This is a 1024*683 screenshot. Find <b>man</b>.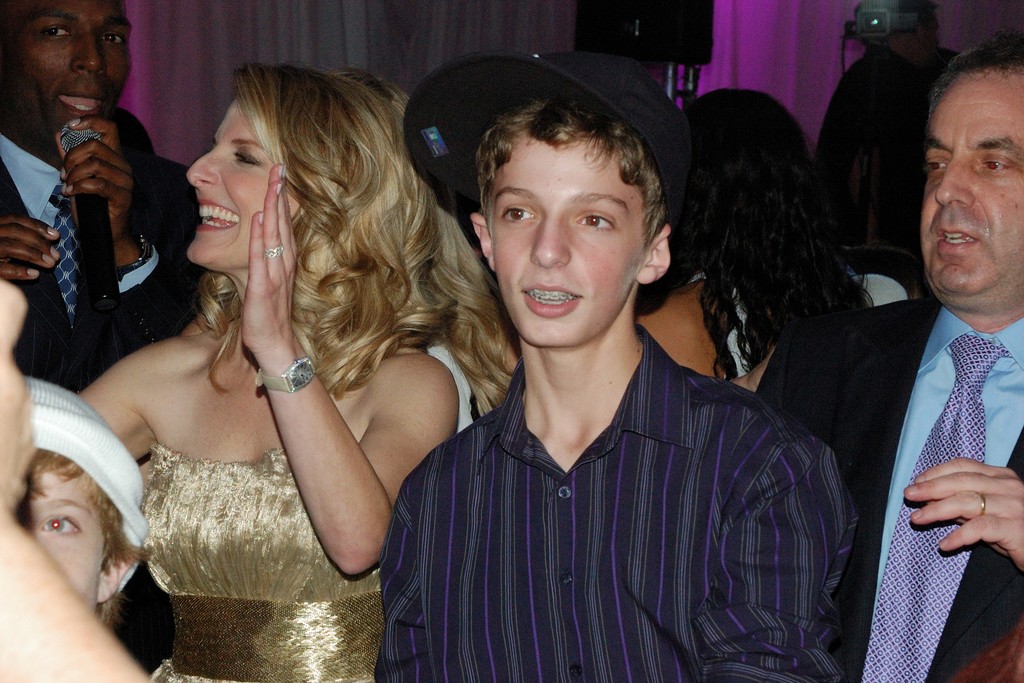
Bounding box: [378, 90, 849, 682].
